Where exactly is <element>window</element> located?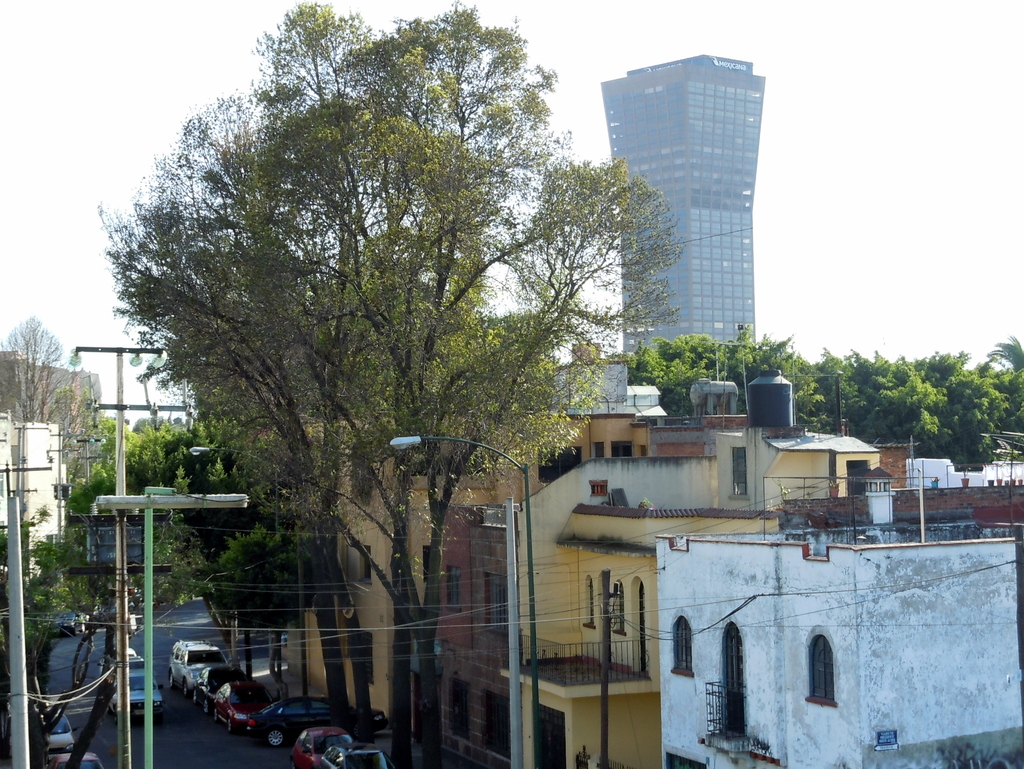
Its bounding box is detection(734, 448, 748, 499).
